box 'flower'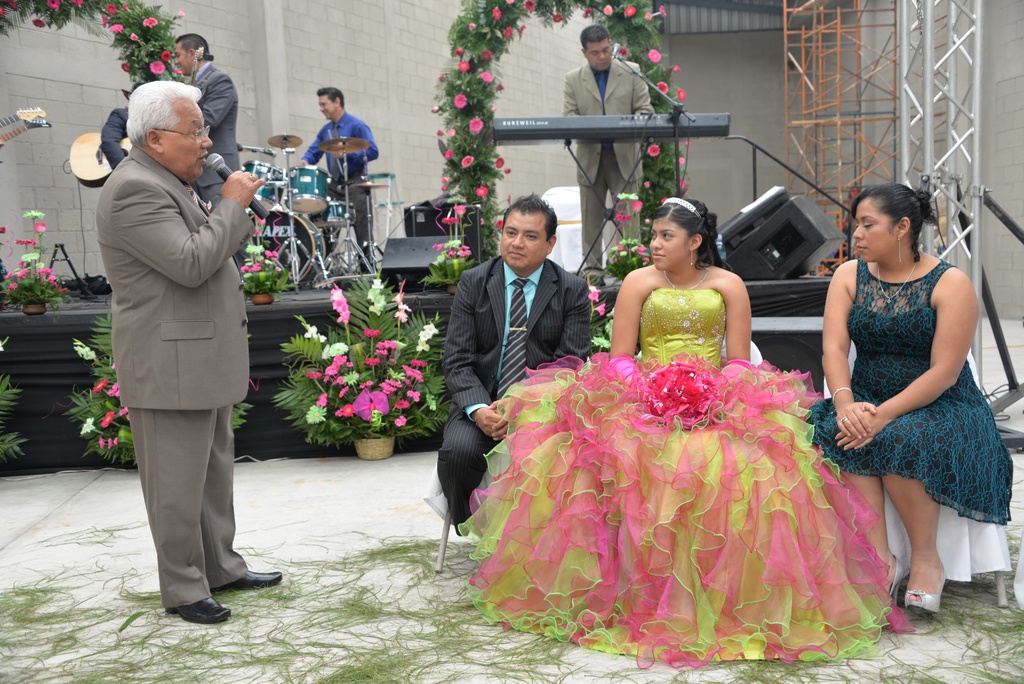
<region>23, 208, 42, 224</region>
